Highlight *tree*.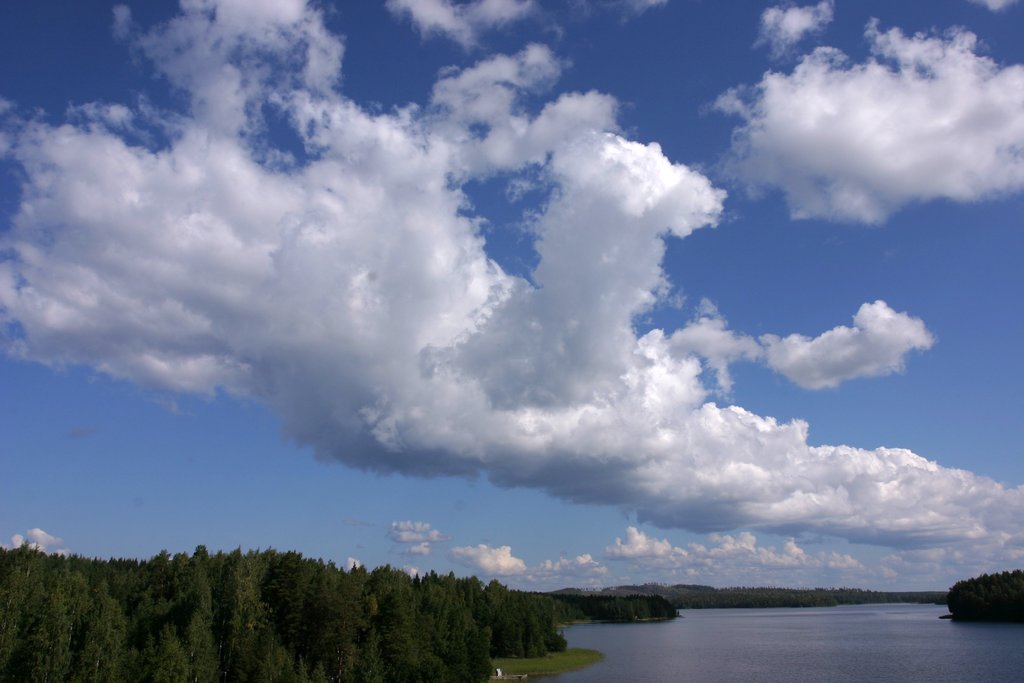
Highlighted region: x1=76, y1=606, x2=125, y2=682.
